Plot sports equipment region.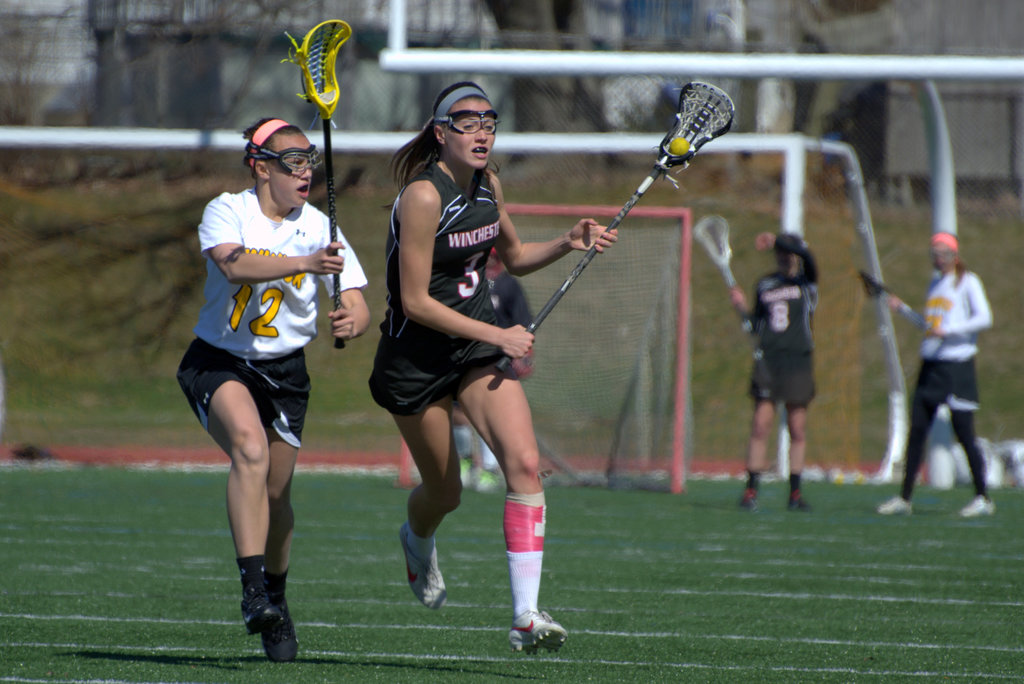
Plotted at crop(494, 80, 735, 375).
